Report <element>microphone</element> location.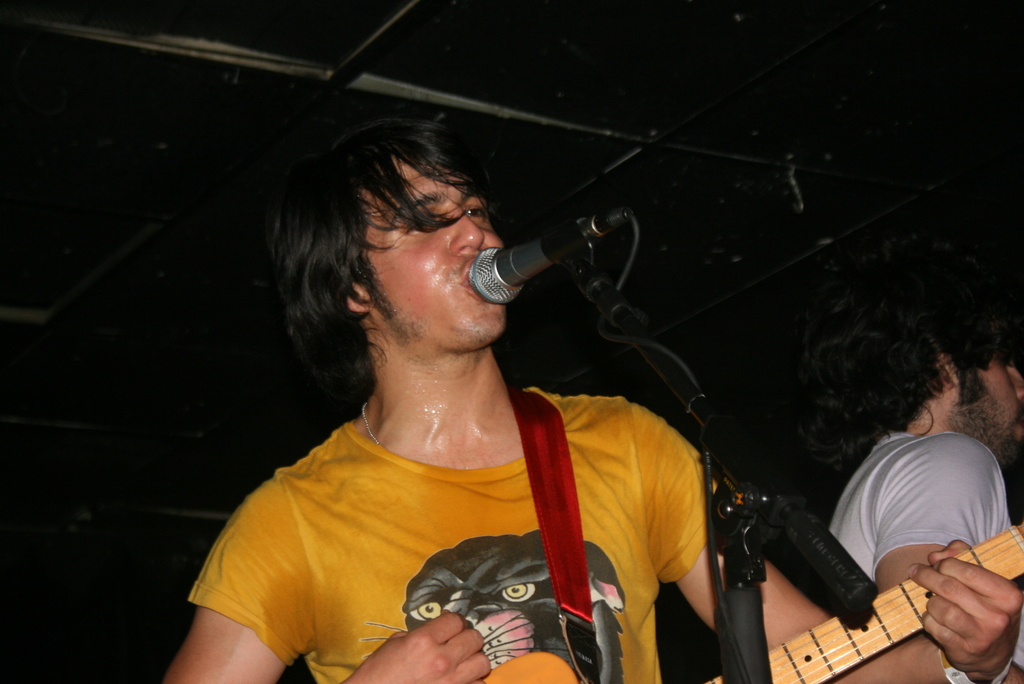
Report: {"left": 435, "top": 210, "right": 639, "bottom": 309}.
